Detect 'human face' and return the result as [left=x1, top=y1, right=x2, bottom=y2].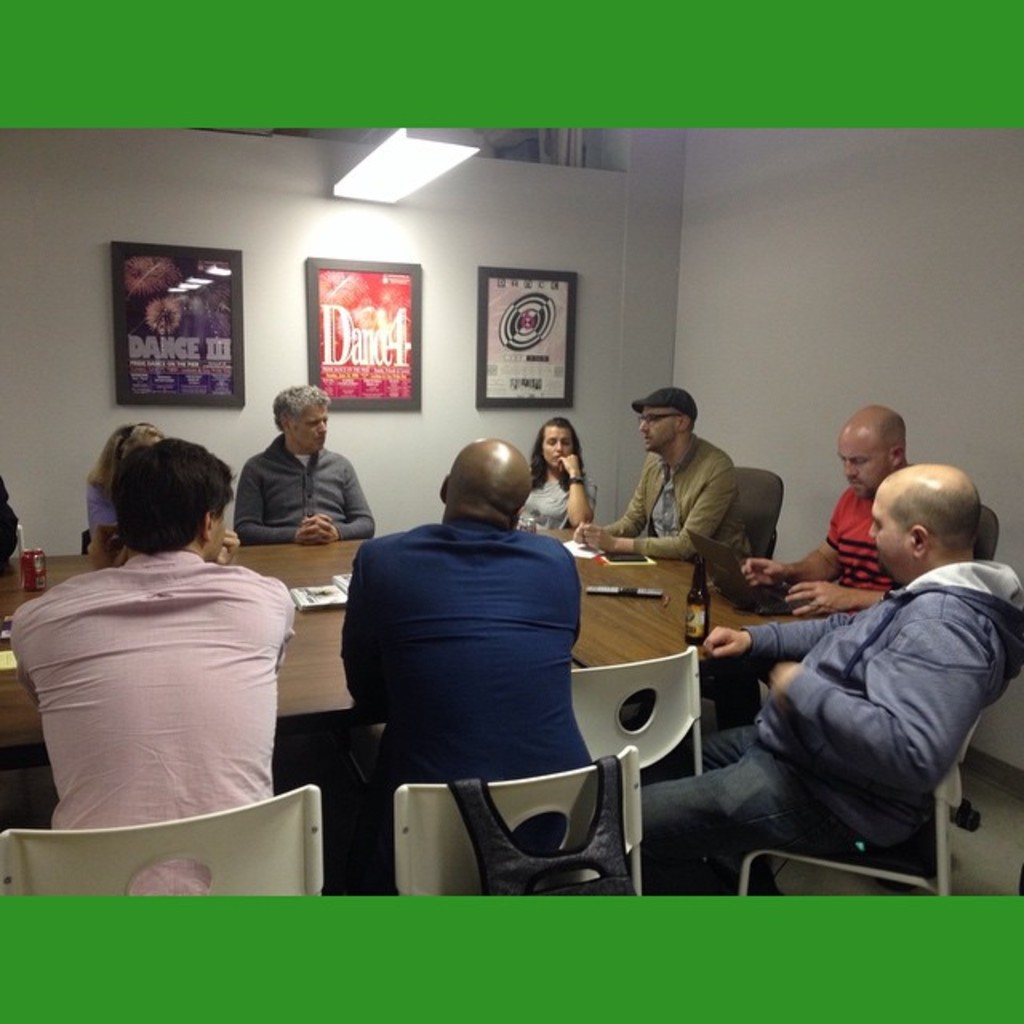
[left=291, top=411, right=331, bottom=458].
